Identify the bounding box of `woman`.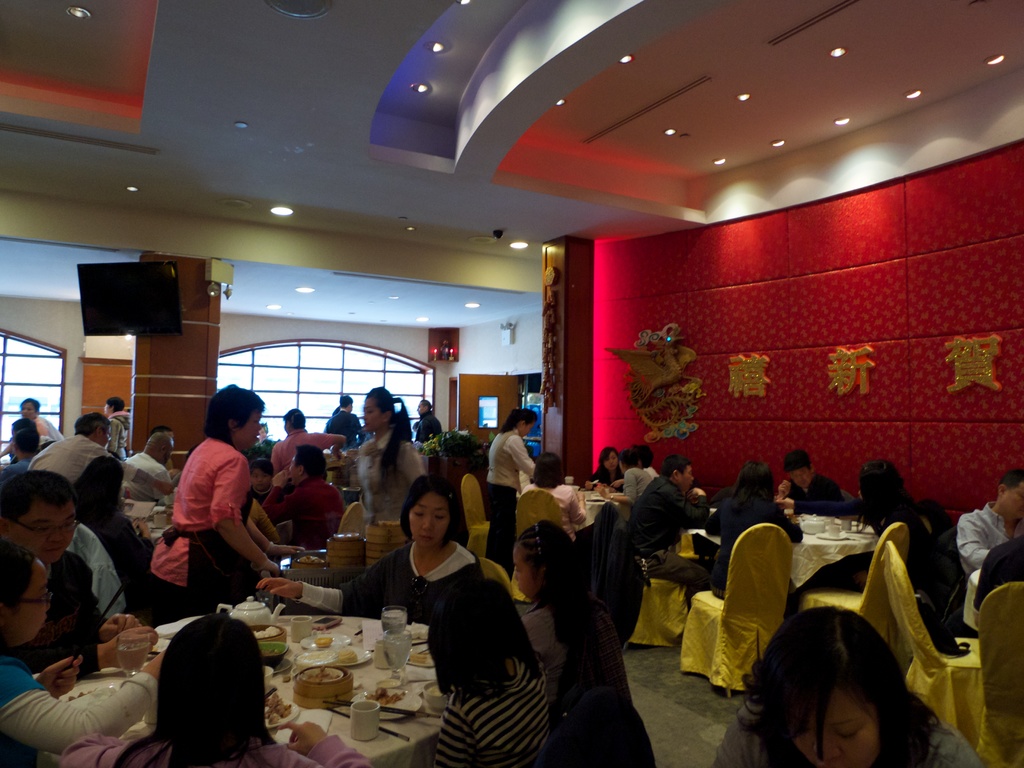
bbox=[56, 460, 150, 625].
